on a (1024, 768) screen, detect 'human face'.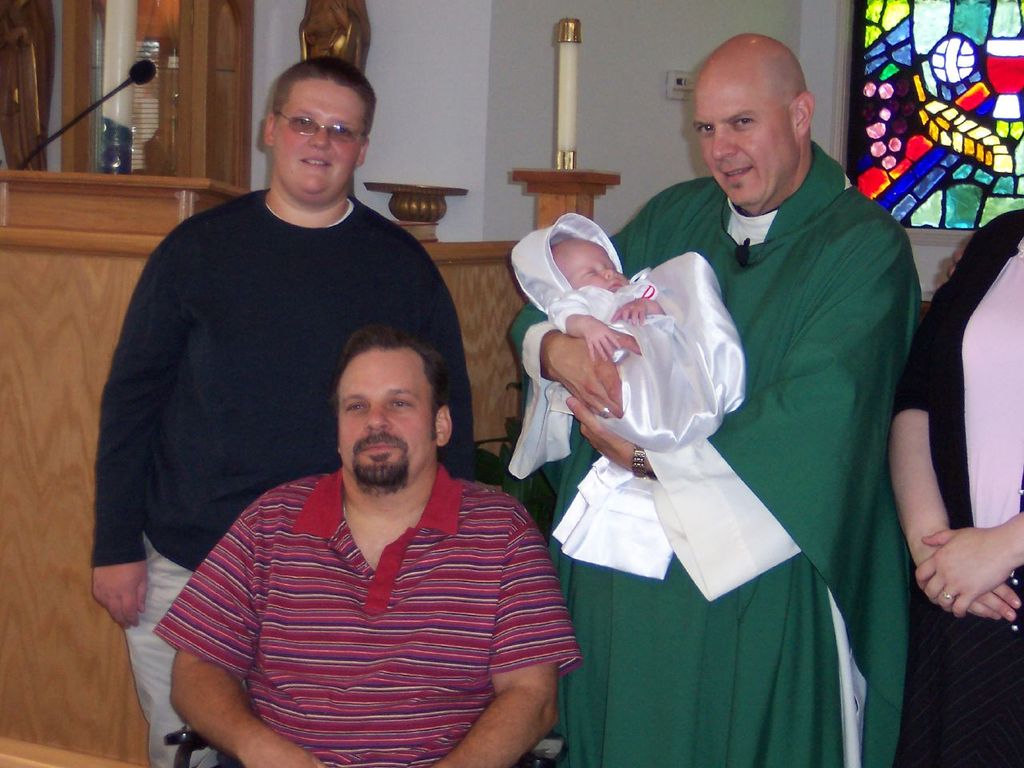
x1=562 y1=240 x2=624 y2=294.
